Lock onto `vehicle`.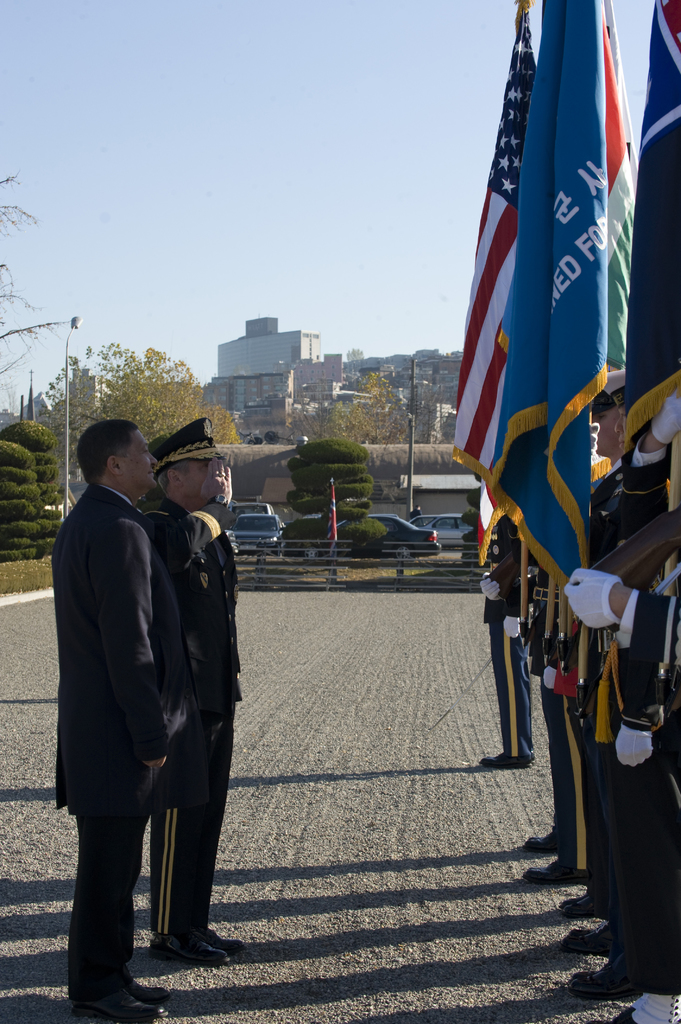
Locked: box=[301, 509, 441, 559].
